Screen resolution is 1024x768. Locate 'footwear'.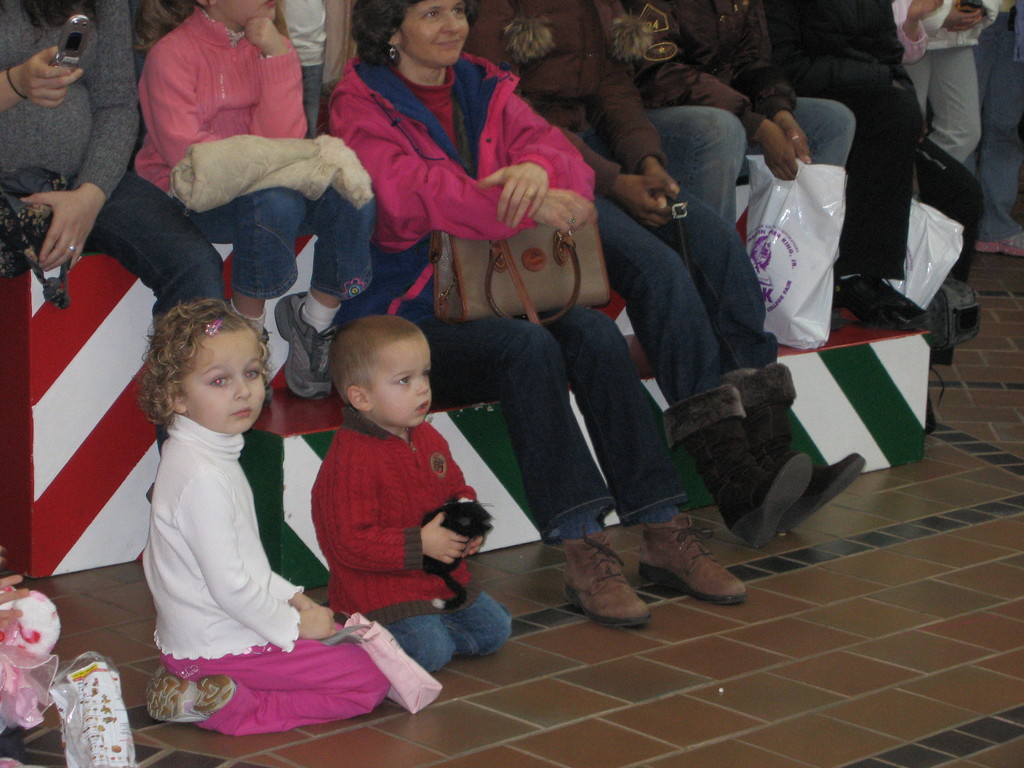
select_region(143, 669, 236, 723).
